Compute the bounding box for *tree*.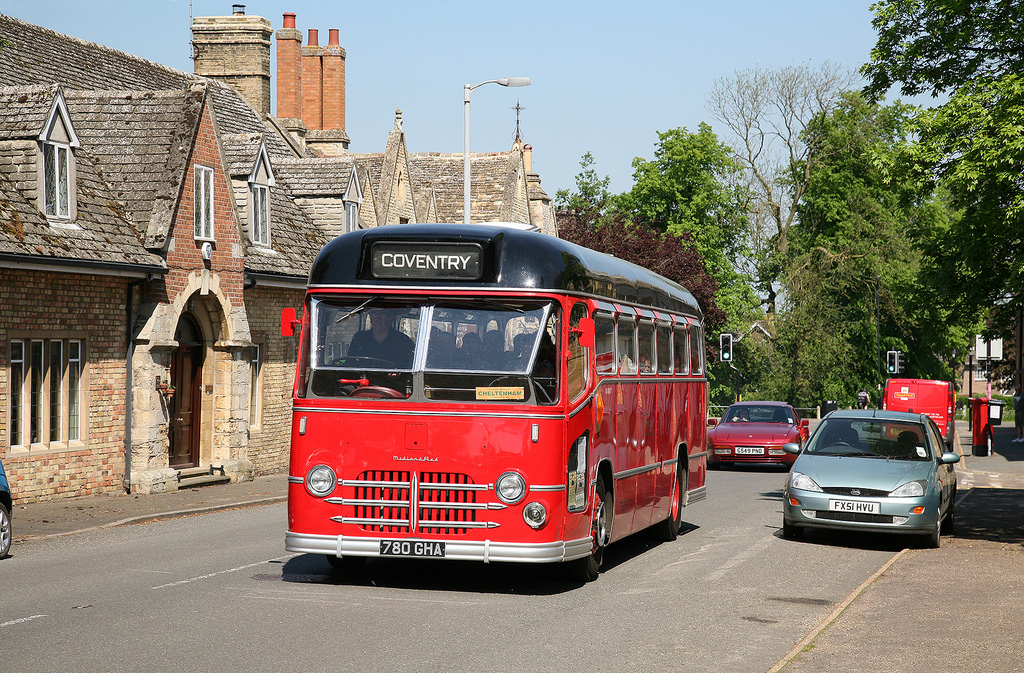
bbox(855, 0, 1023, 407).
